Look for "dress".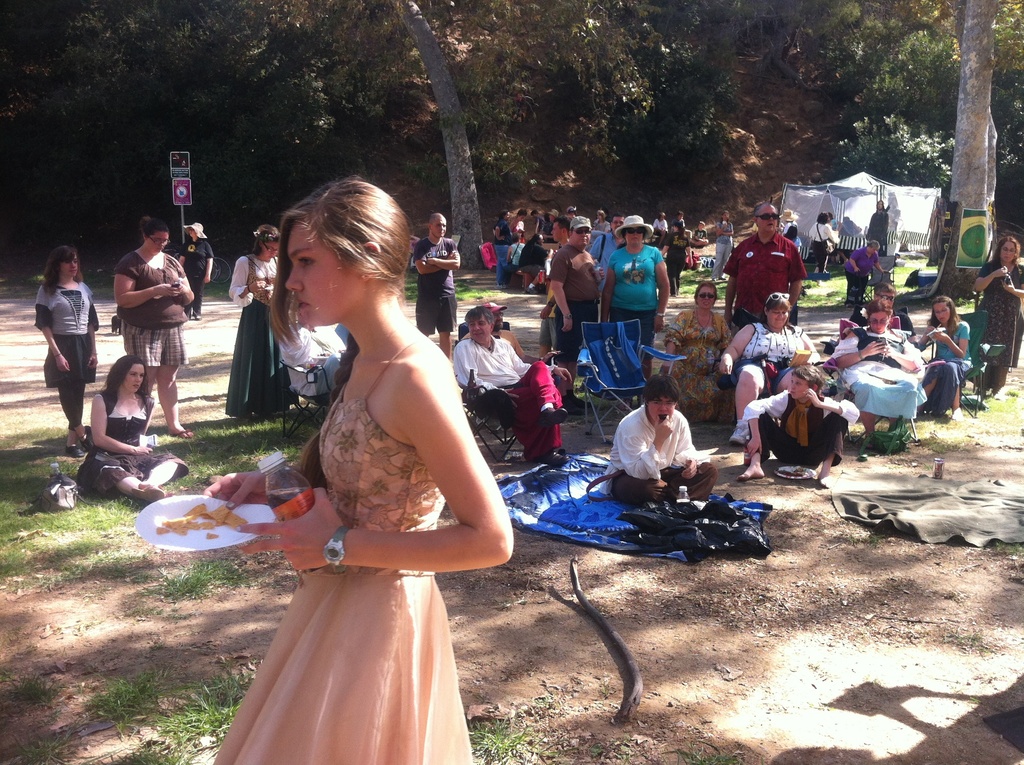
Found: (left=212, top=338, right=476, bottom=764).
